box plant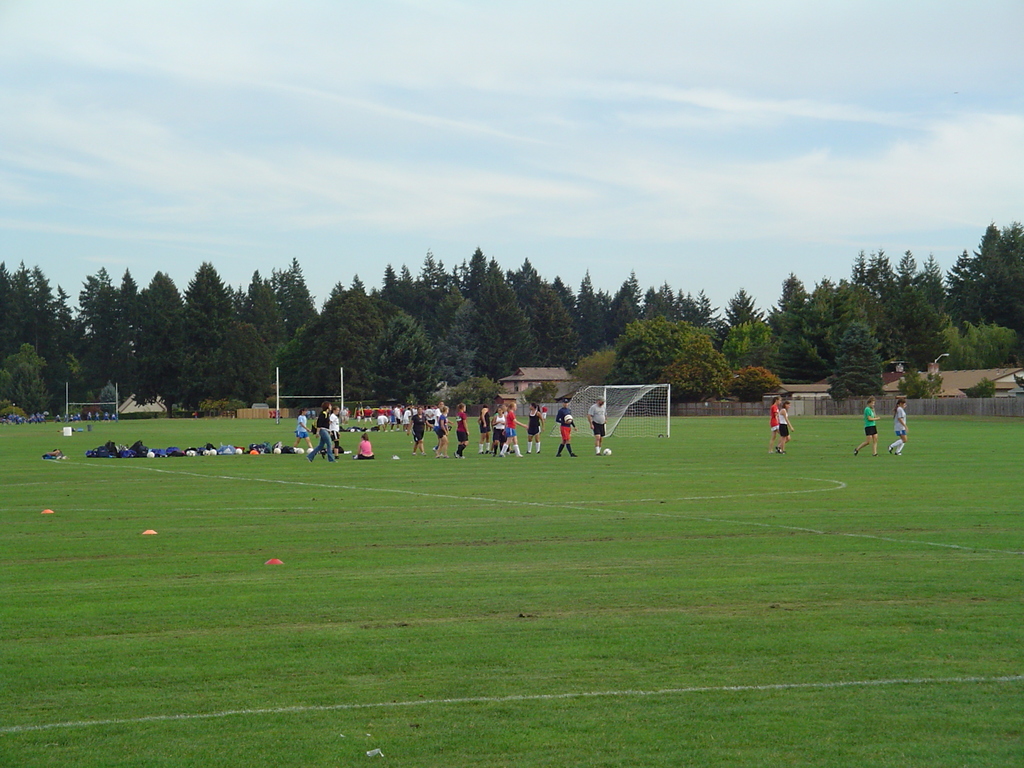
region(897, 359, 948, 400)
